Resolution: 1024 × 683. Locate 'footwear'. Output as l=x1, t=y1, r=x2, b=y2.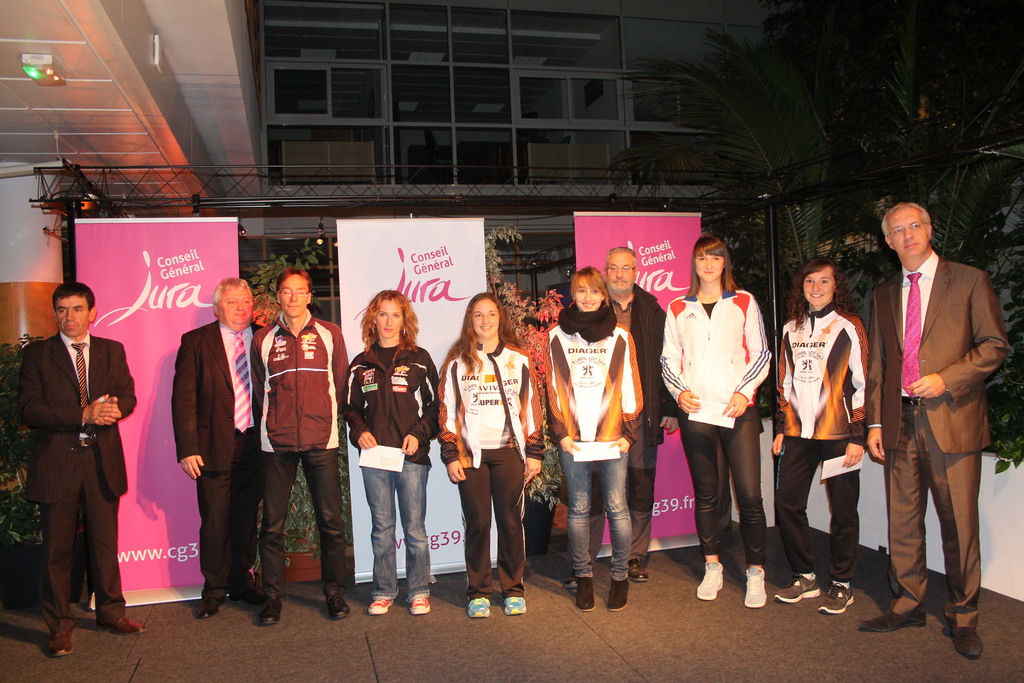
l=196, t=602, r=223, b=620.
